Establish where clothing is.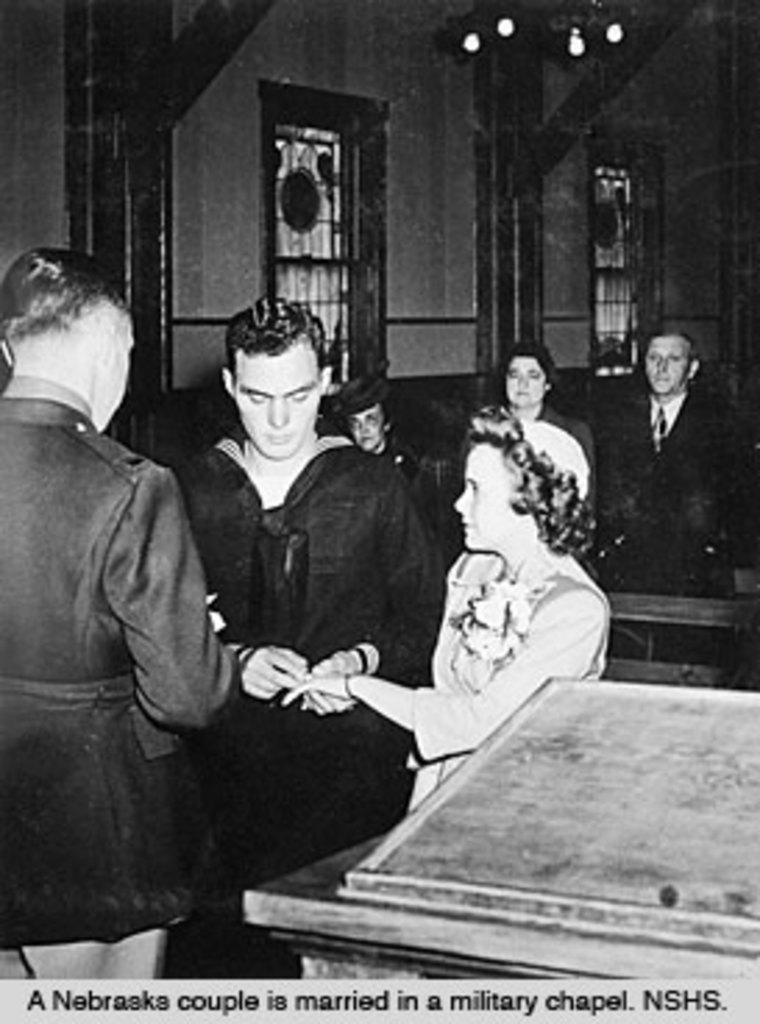
Established at {"x1": 0, "y1": 367, "x2": 234, "y2": 985}.
